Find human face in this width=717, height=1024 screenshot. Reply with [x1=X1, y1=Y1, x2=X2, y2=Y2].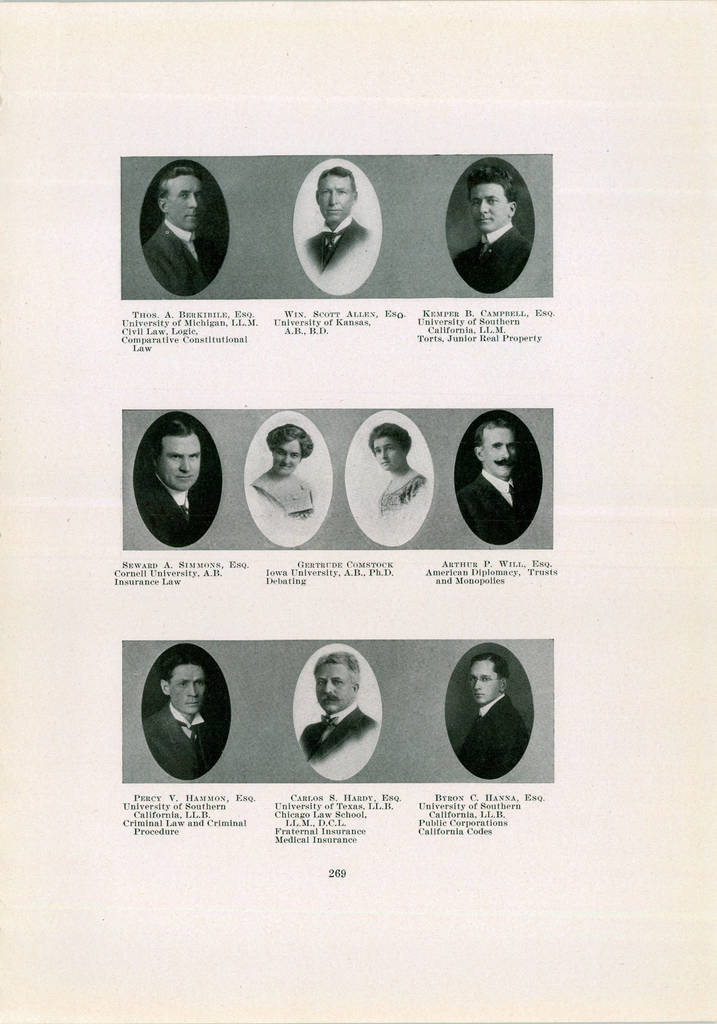
[x1=275, y1=440, x2=295, y2=473].
